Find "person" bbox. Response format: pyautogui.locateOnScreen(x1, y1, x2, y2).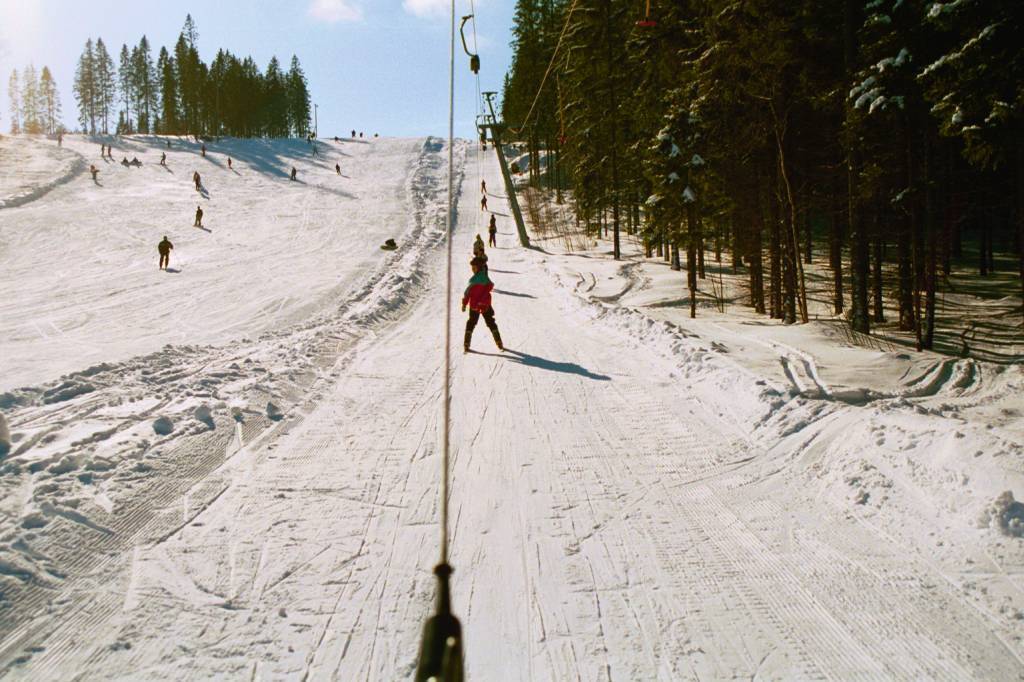
pyautogui.locateOnScreen(86, 163, 96, 179).
